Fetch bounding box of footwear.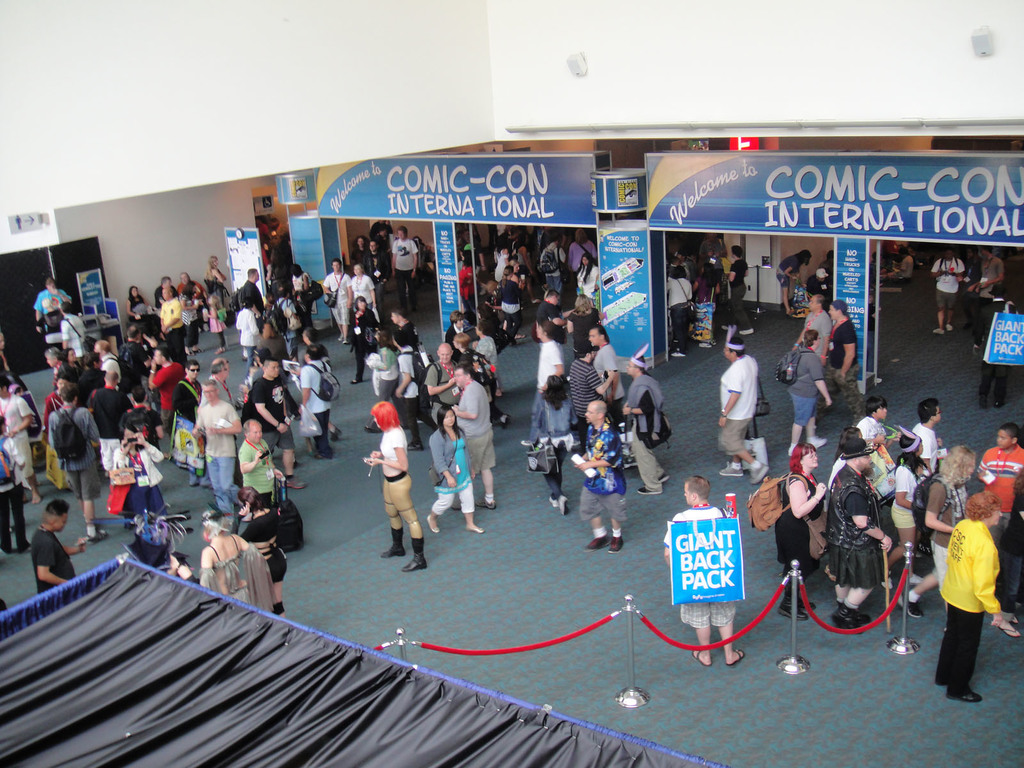
Bbox: <box>718,466,744,476</box>.
